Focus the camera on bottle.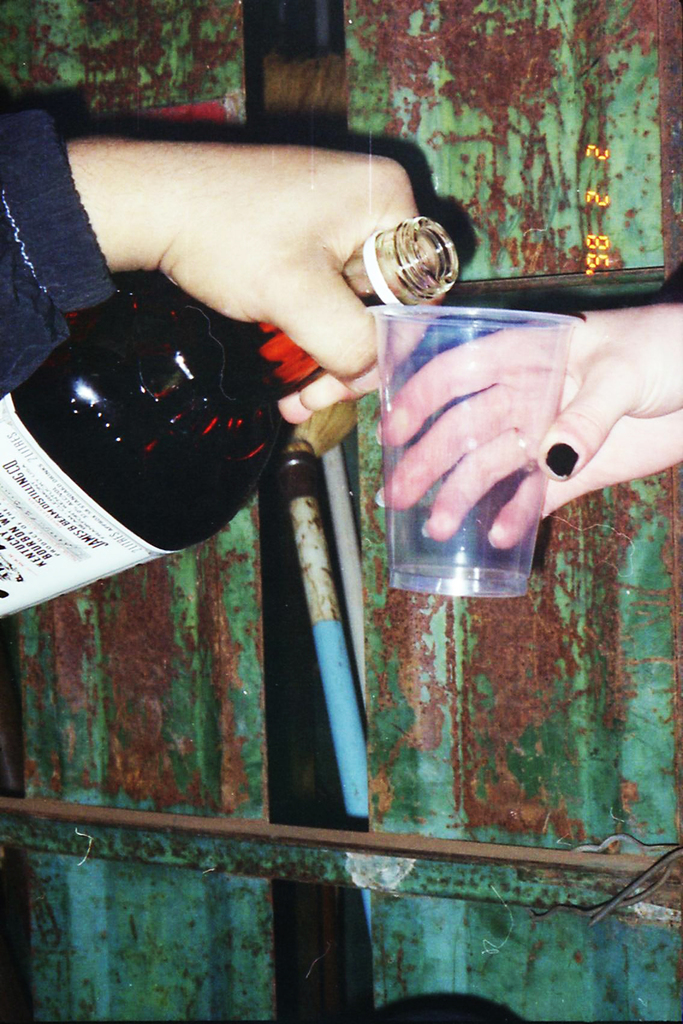
Focus region: BBox(0, 214, 459, 616).
